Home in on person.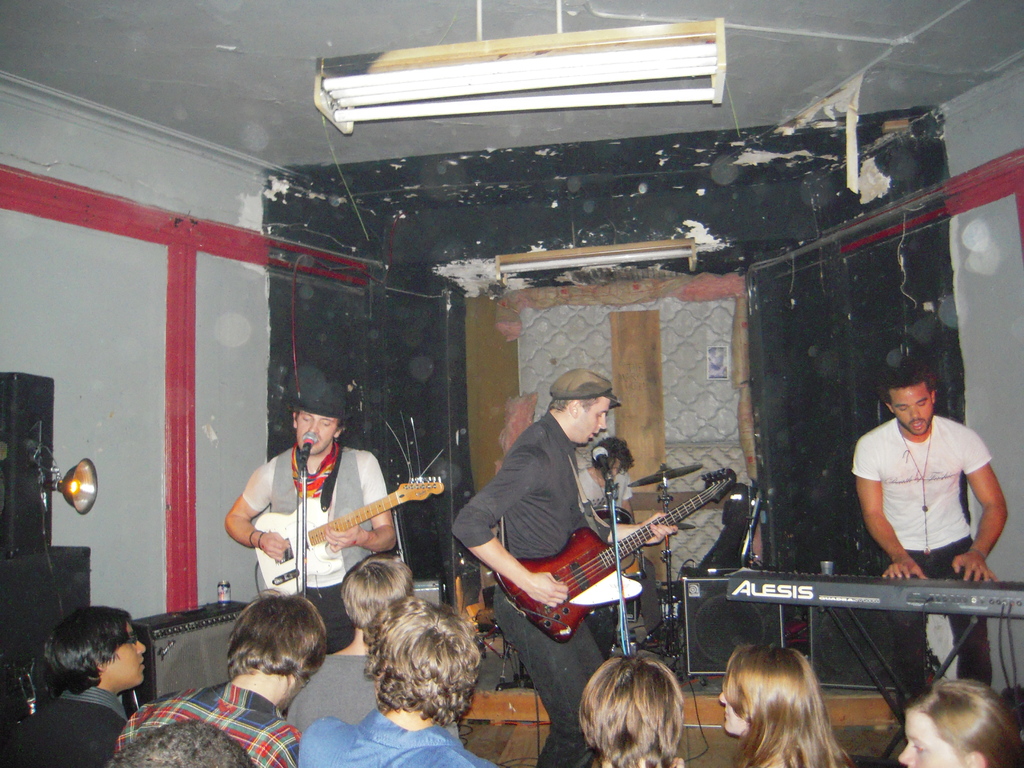
Homed in at left=225, top=364, right=396, bottom=654.
